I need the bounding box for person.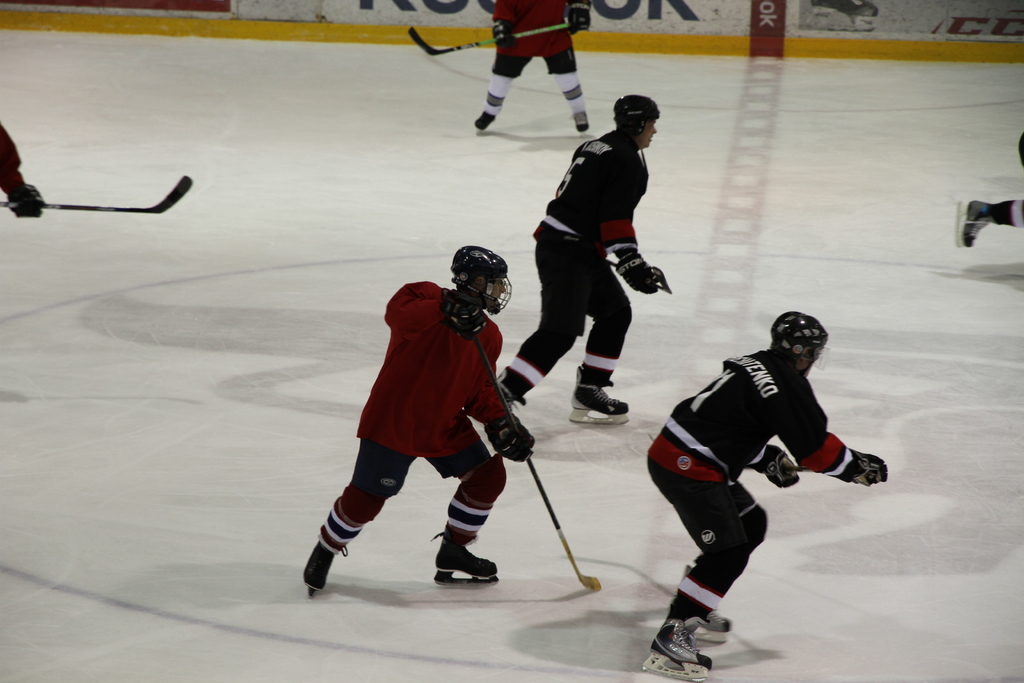
Here it is: detection(501, 96, 670, 425).
